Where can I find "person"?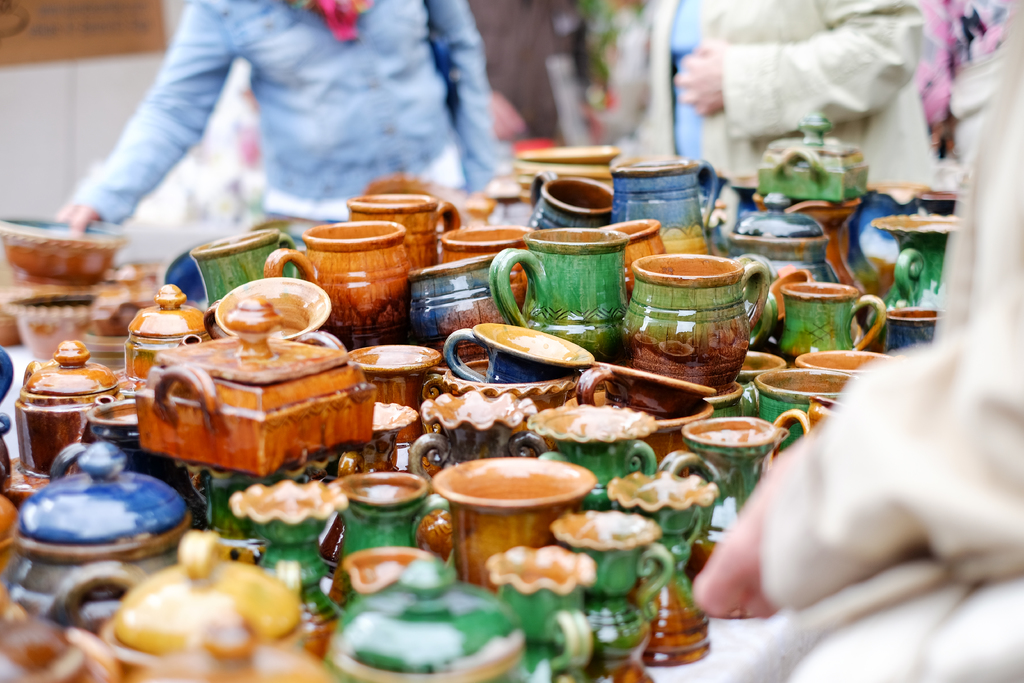
You can find it at BBox(620, 0, 943, 181).
